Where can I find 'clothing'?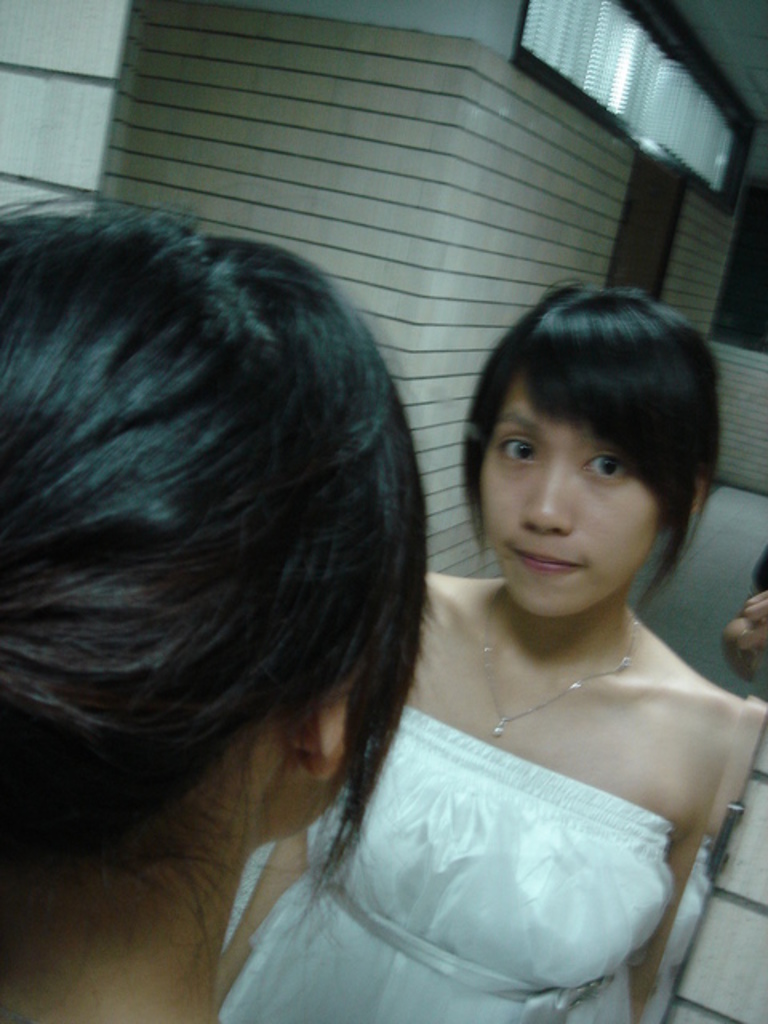
You can find it at x1=221 y1=709 x2=675 y2=1022.
